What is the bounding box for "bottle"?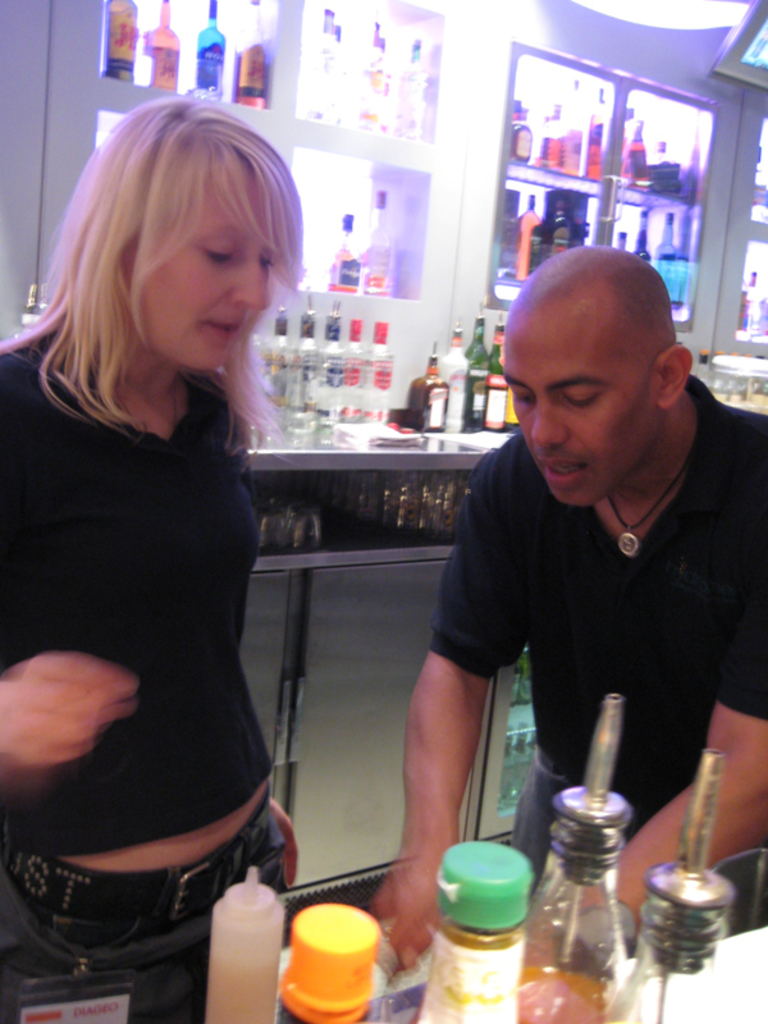
box(253, 884, 396, 1023).
